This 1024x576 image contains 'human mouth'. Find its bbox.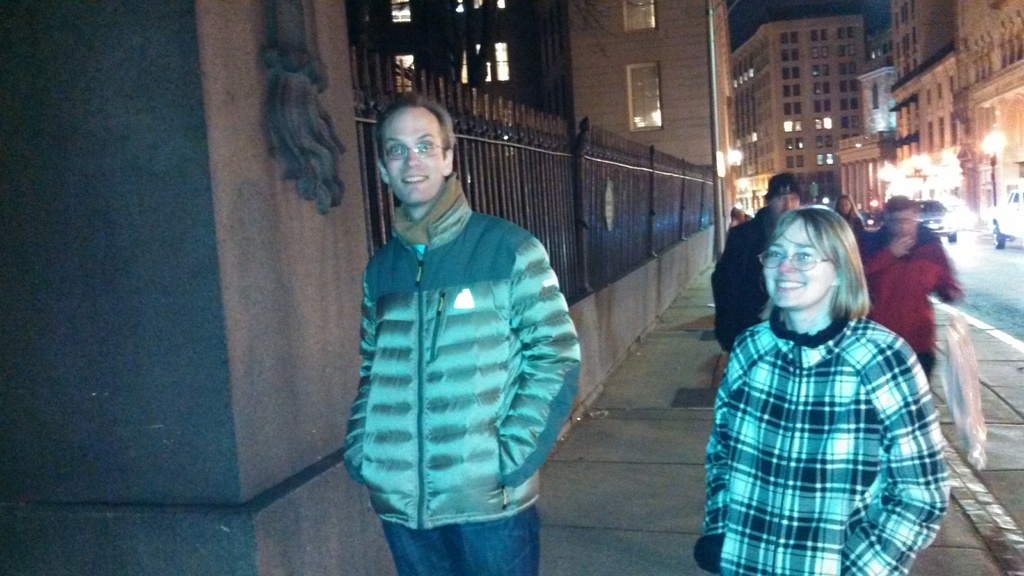
772,277,806,292.
